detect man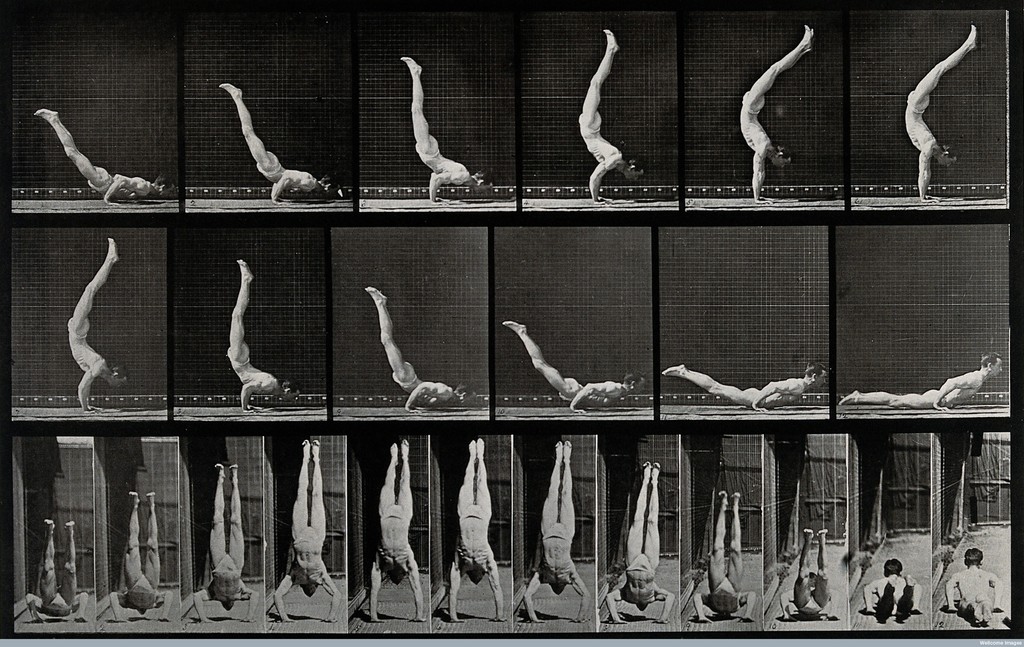
{"x1": 661, "y1": 360, "x2": 826, "y2": 409}
